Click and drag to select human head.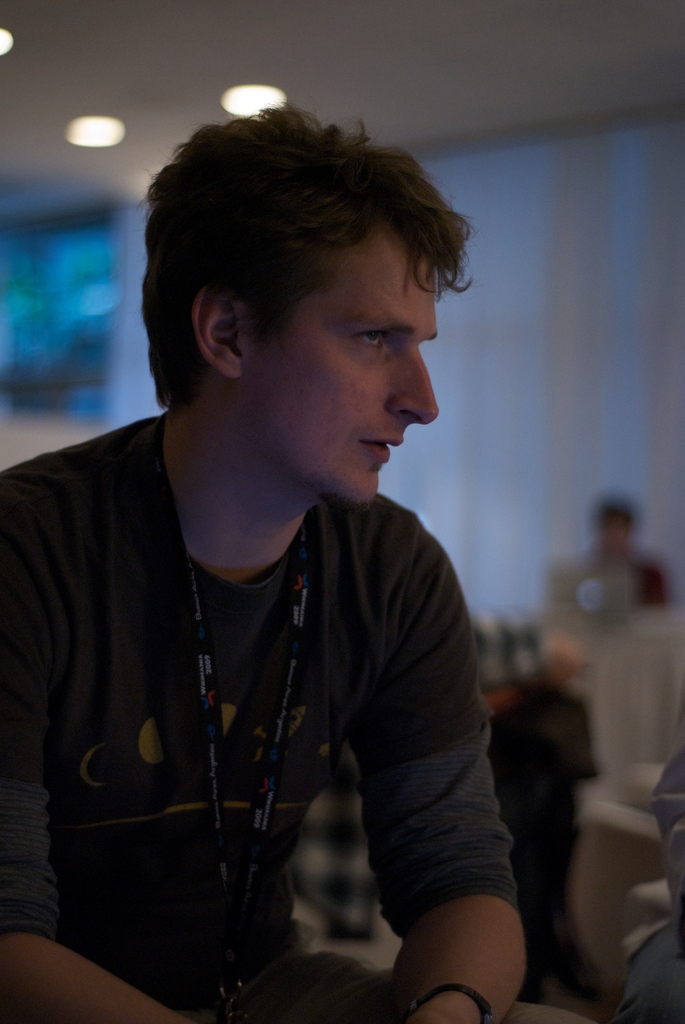
Selection: <region>149, 89, 466, 461</region>.
